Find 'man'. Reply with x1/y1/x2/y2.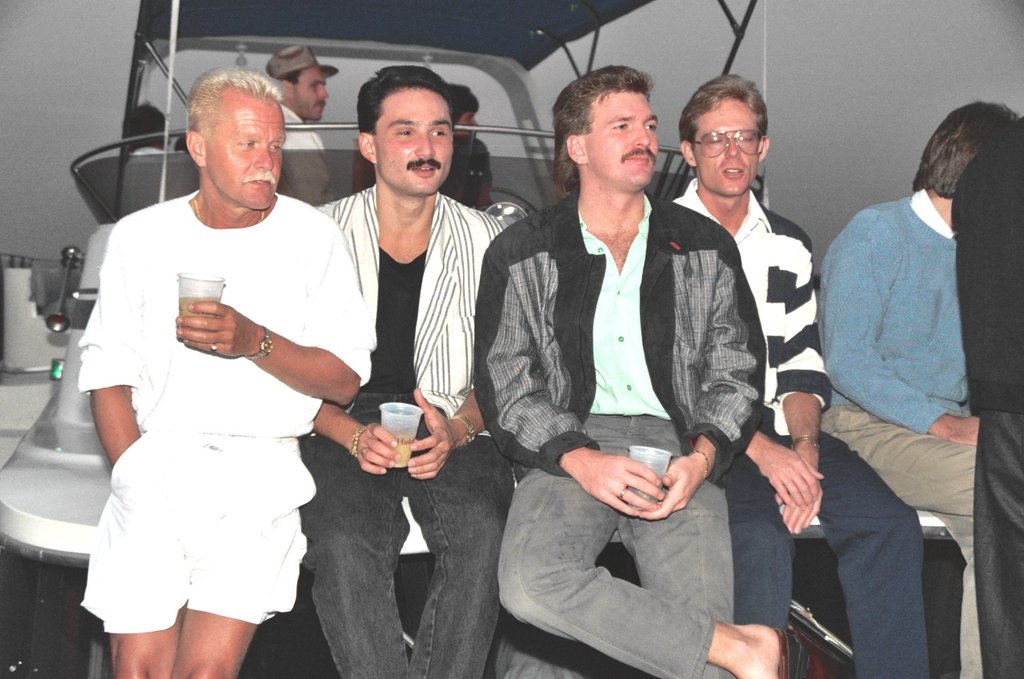
470/74/797/657.
